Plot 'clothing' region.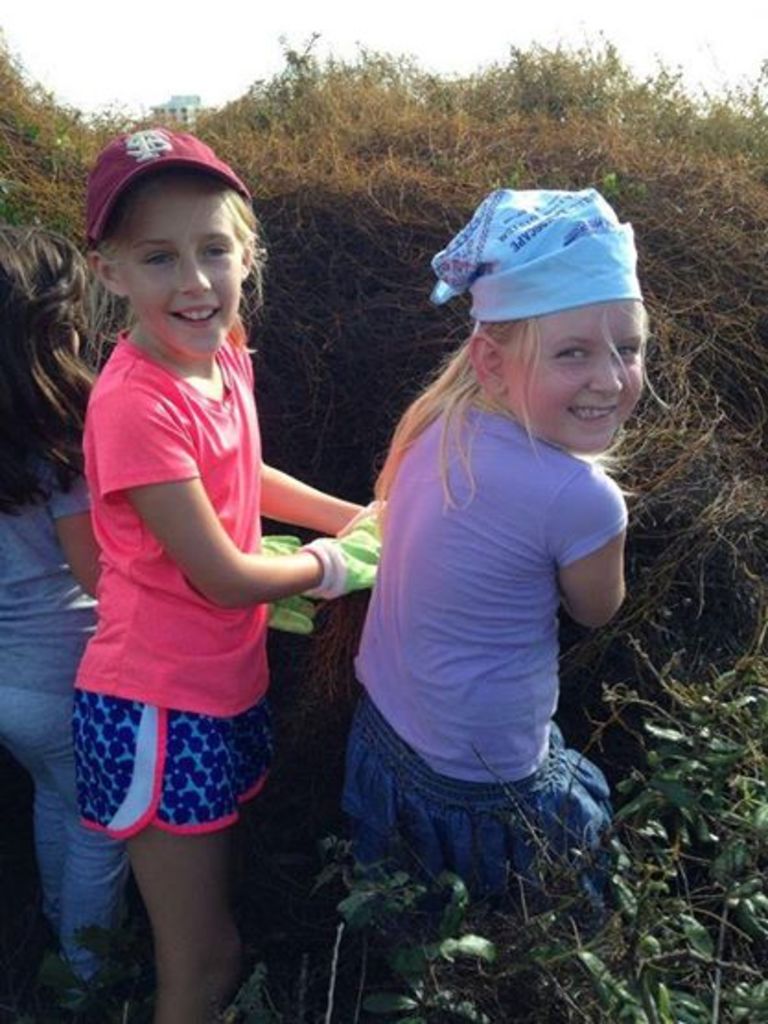
Plotted at (328, 676, 617, 939).
